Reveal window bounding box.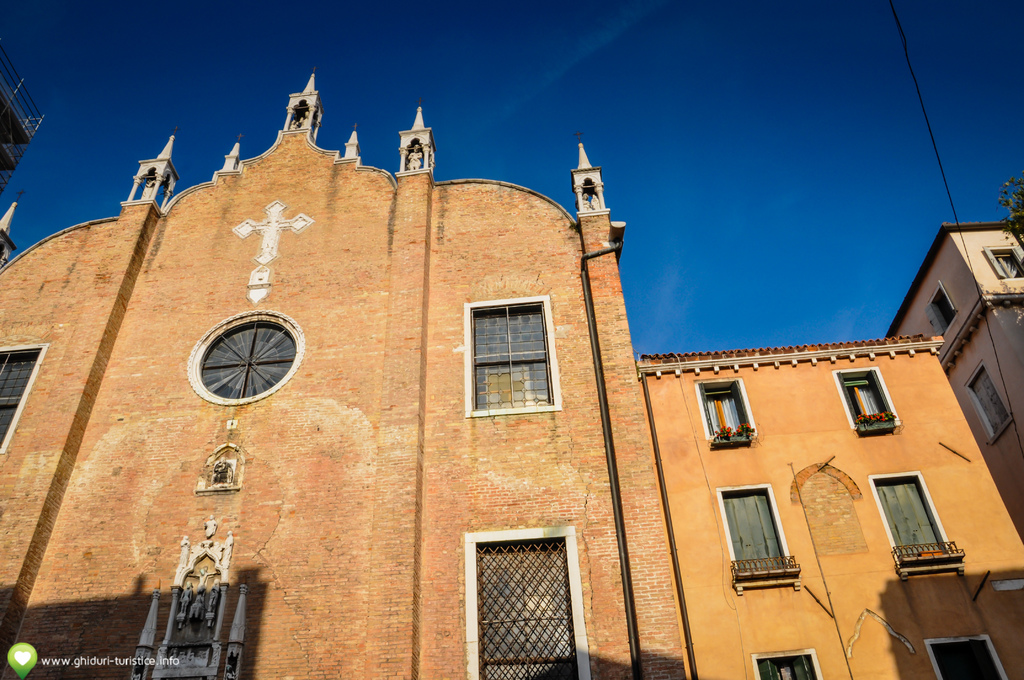
Revealed: l=757, t=650, r=819, b=679.
